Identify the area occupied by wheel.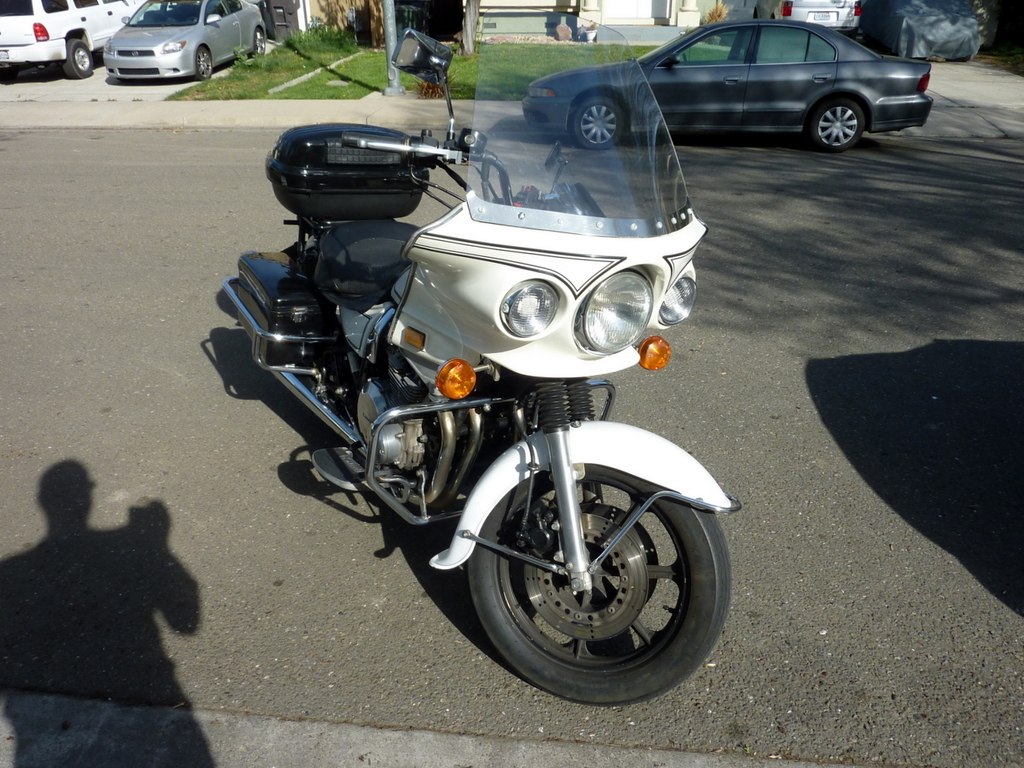
Area: [left=65, top=40, right=92, bottom=81].
